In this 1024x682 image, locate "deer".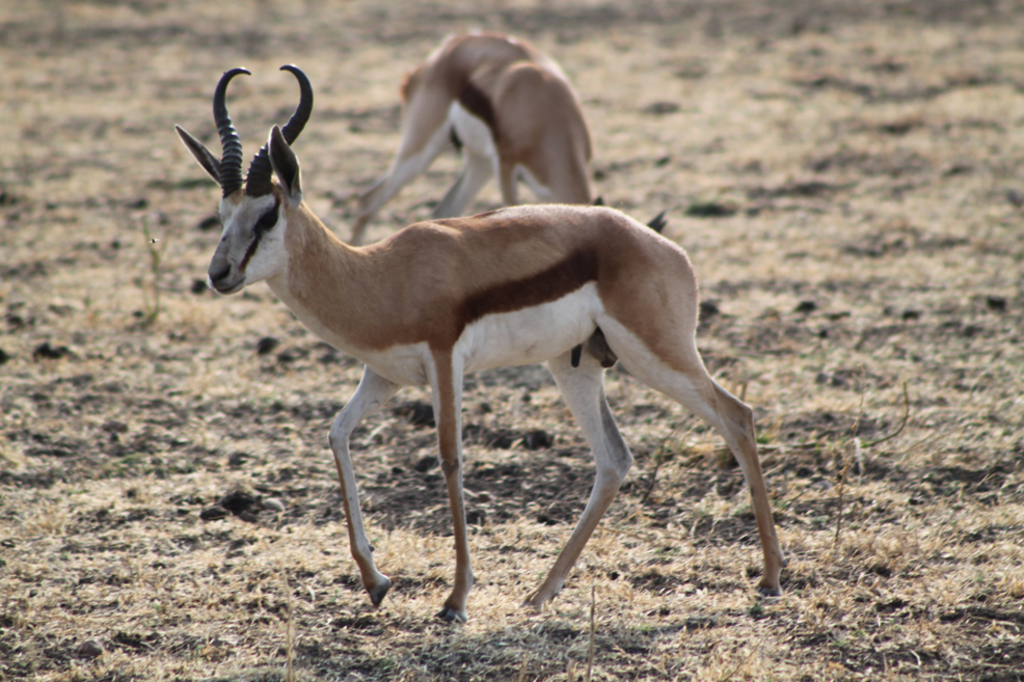
Bounding box: locate(349, 28, 666, 241).
